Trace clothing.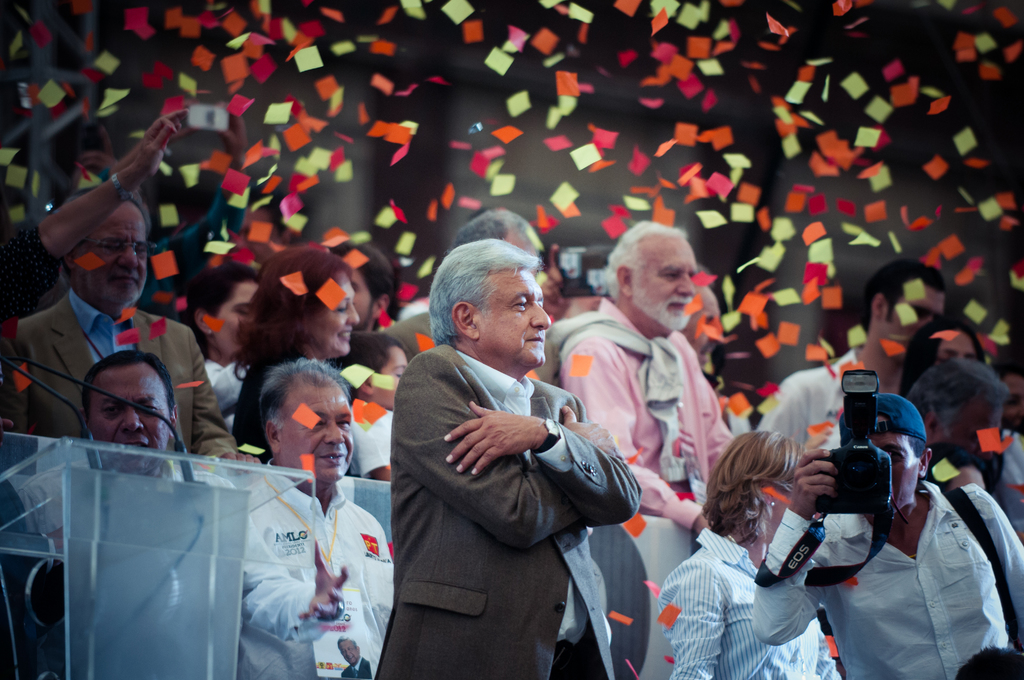
Traced to (x1=656, y1=529, x2=847, y2=679).
